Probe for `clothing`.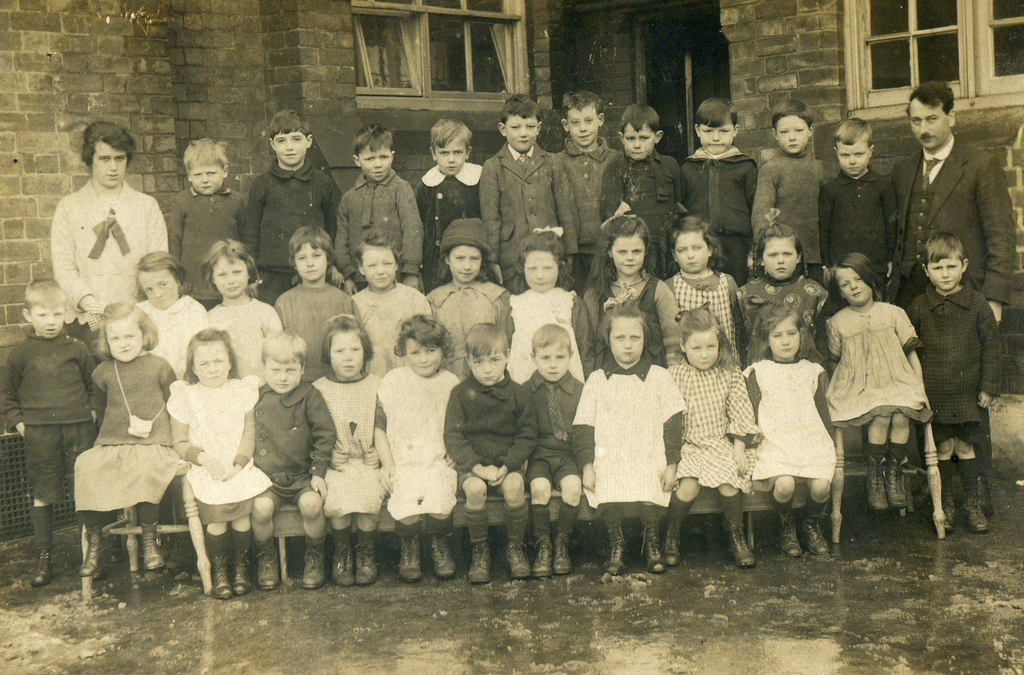
Probe result: [left=0, top=322, right=90, bottom=511].
